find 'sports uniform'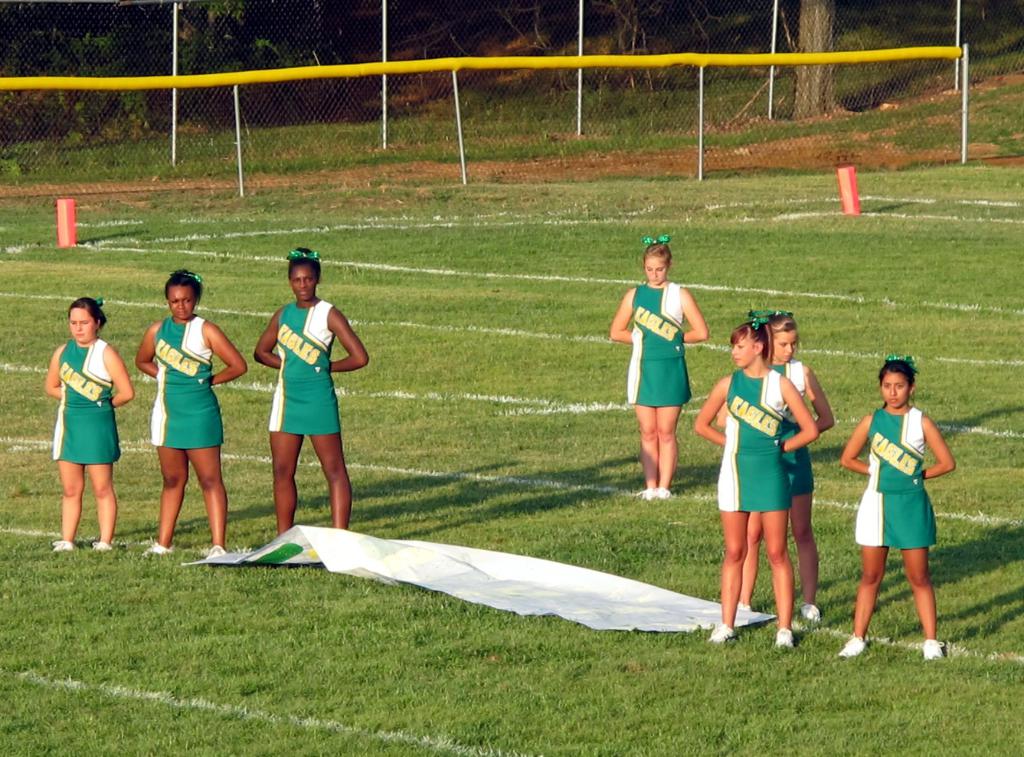
bbox(708, 362, 803, 648)
